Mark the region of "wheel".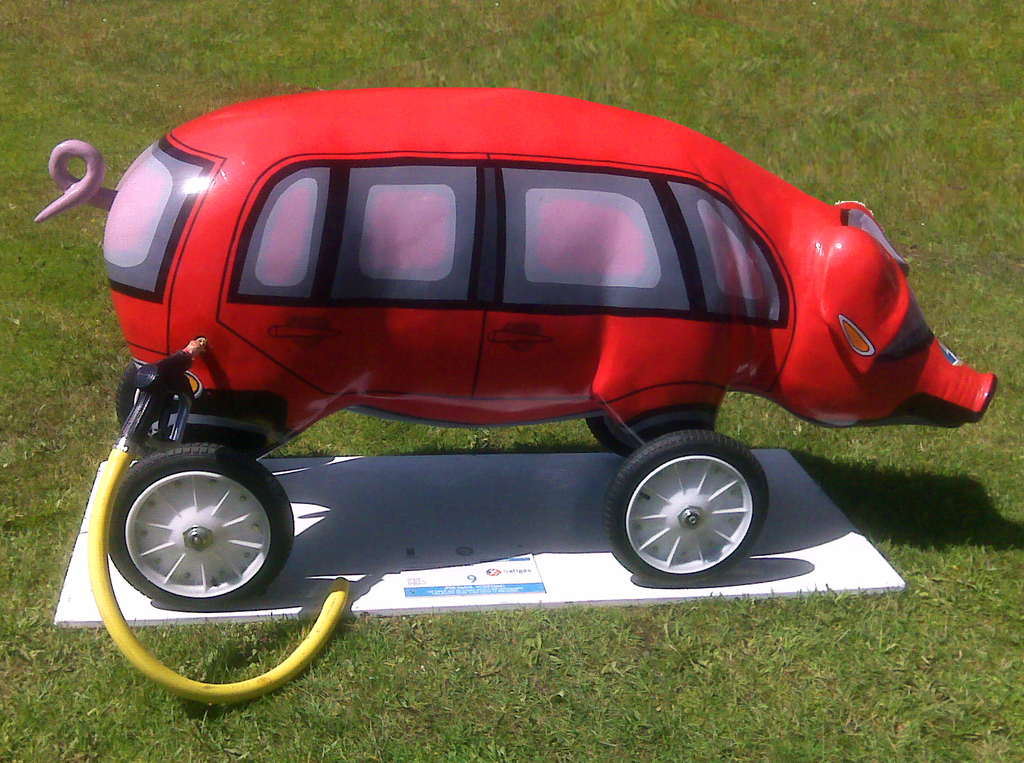
Region: [x1=586, y1=418, x2=638, y2=457].
